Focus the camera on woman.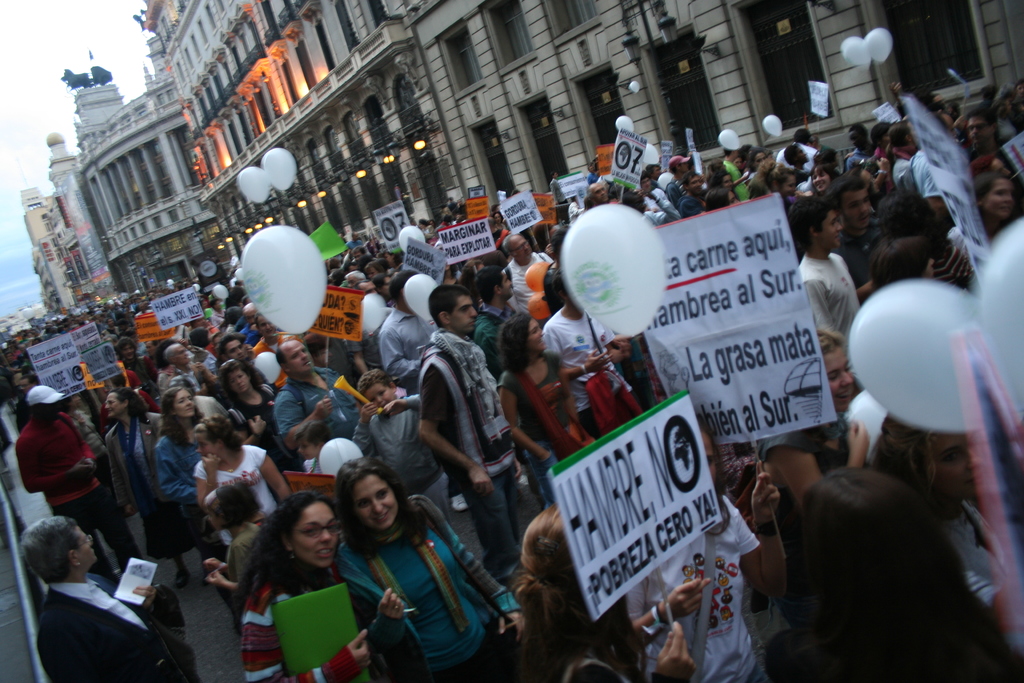
Focus region: Rect(193, 412, 294, 560).
